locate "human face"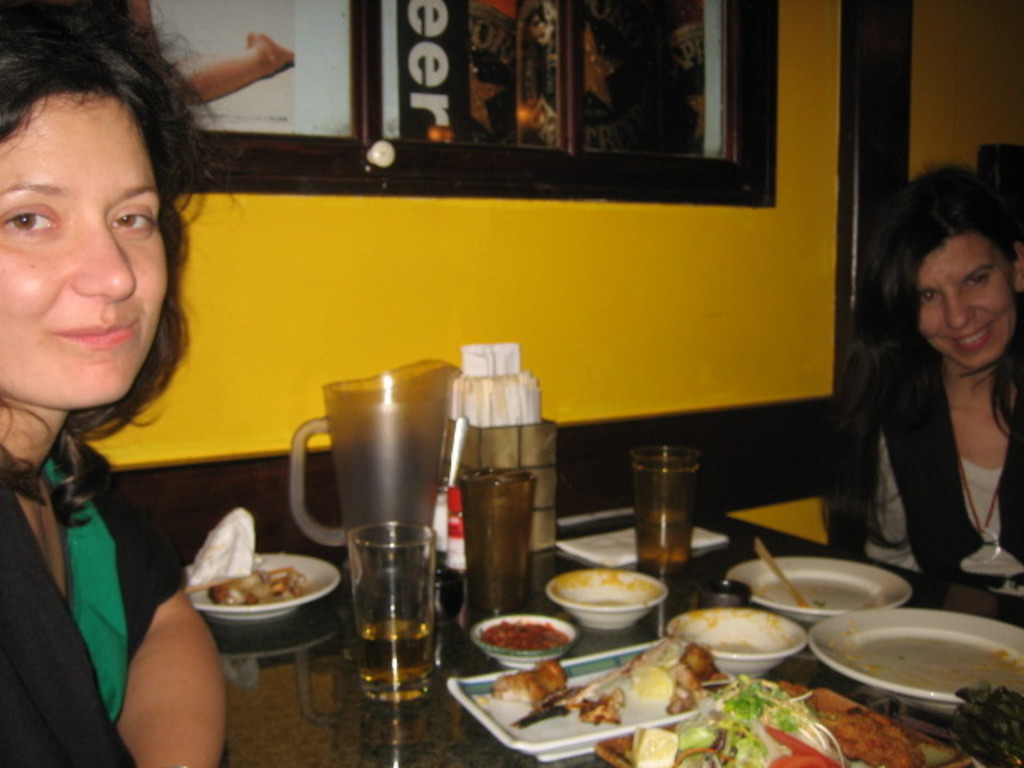
(922,238,1016,365)
